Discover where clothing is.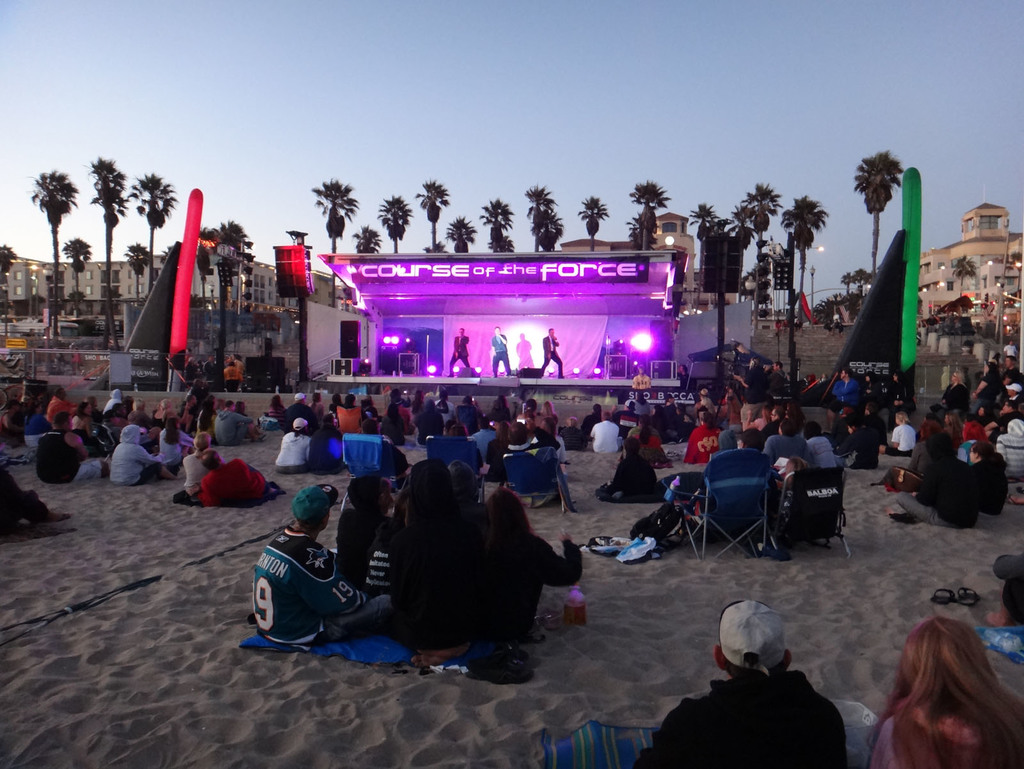
Discovered at (left=202, top=456, right=269, bottom=497).
